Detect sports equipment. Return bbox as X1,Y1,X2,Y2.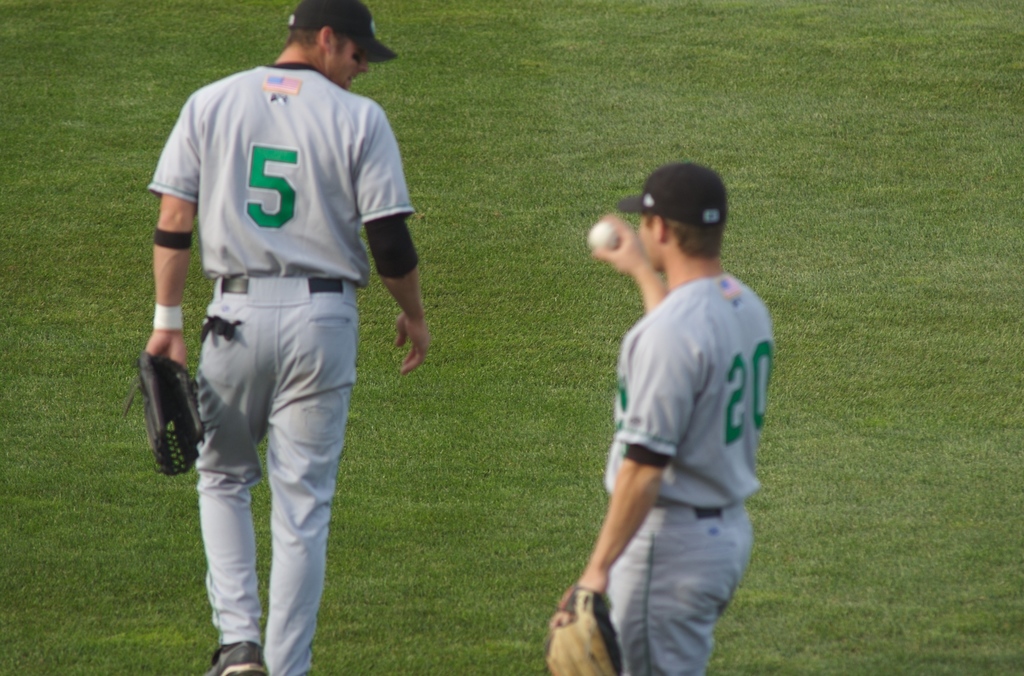
586,221,631,261.
